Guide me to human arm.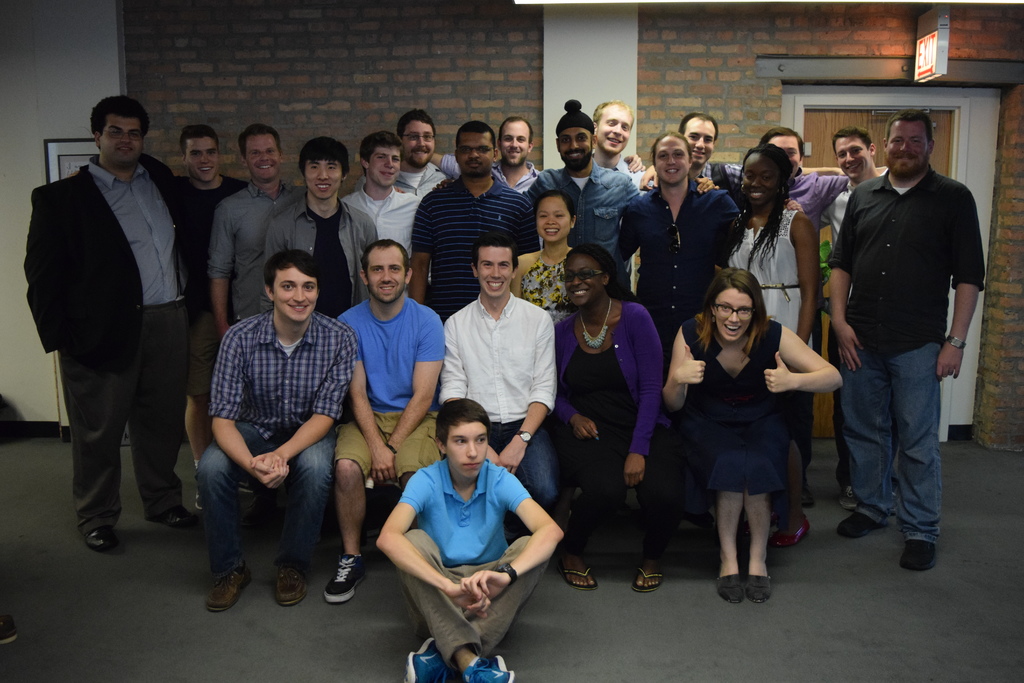
Guidance: [255, 336, 355, 466].
